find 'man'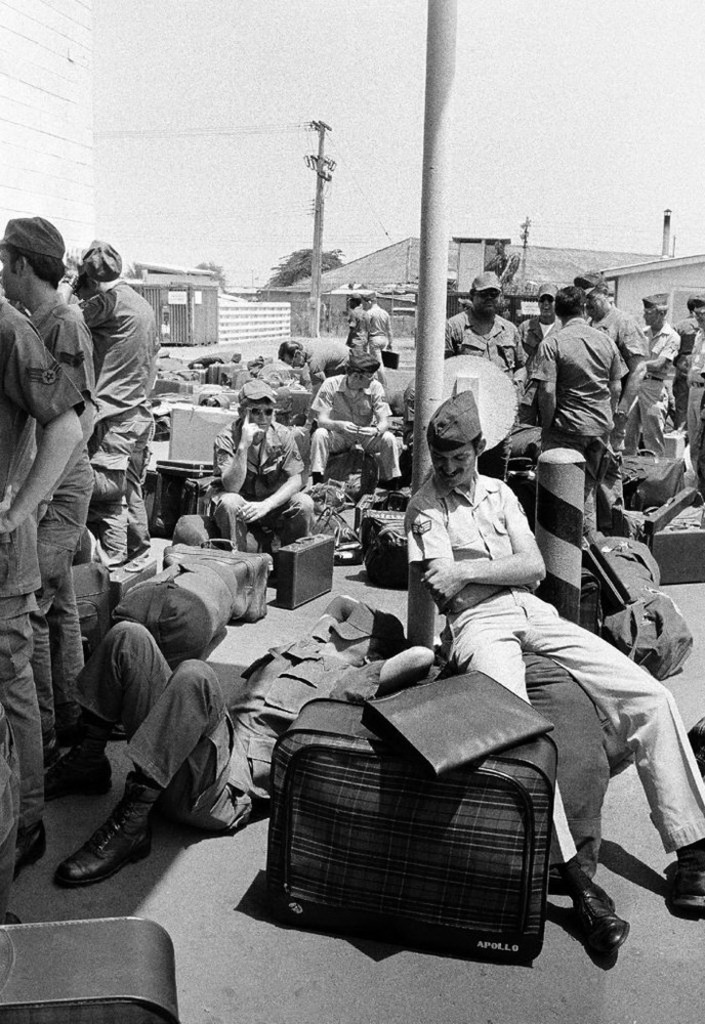
(left=681, top=299, right=704, bottom=501)
